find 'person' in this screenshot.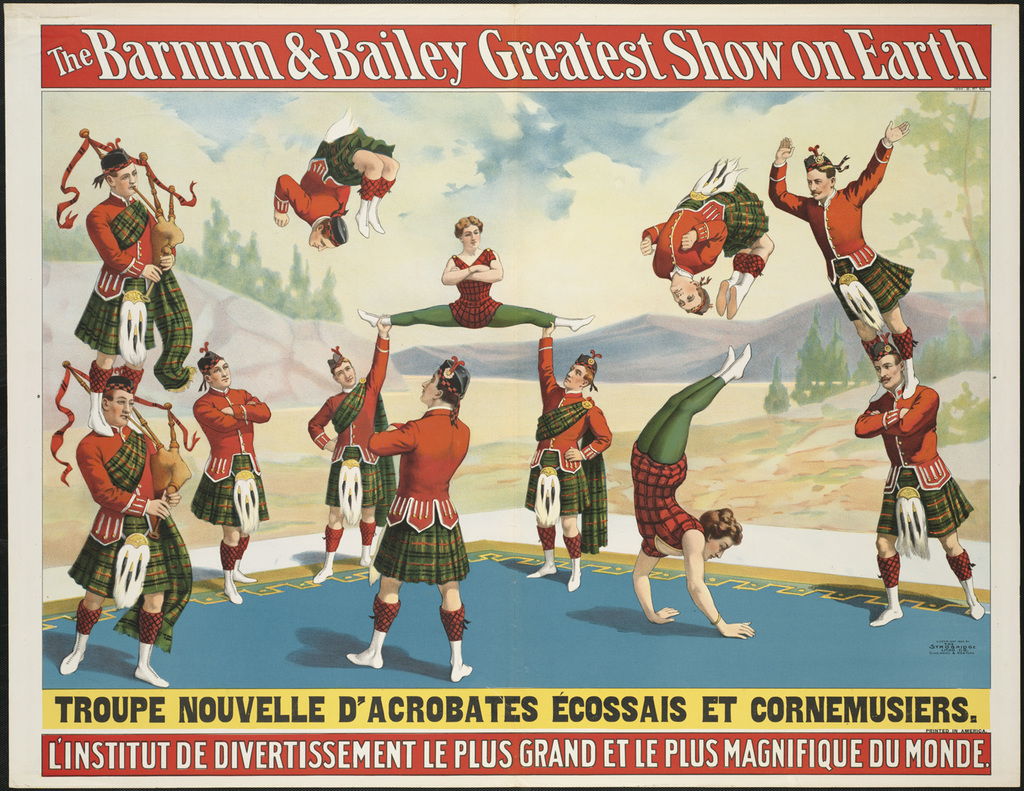
The bounding box for 'person' is left=61, top=373, right=195, bottom=686.
